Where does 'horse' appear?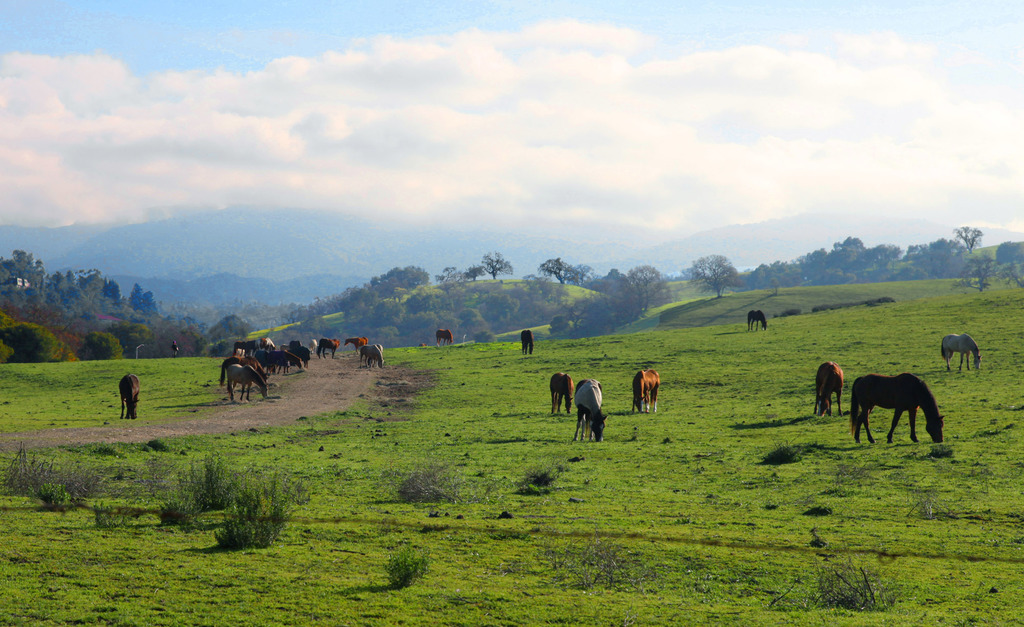
Appears at 572/377/609/441.
